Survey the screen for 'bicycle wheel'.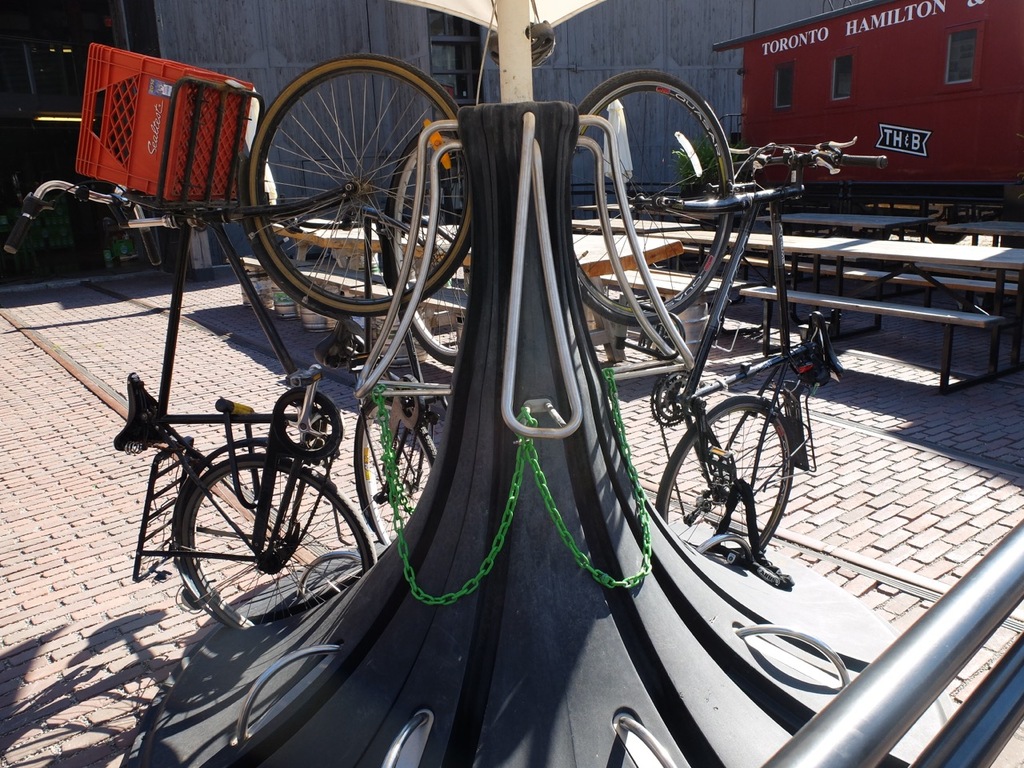
Survey found: 182:444:371:636.
